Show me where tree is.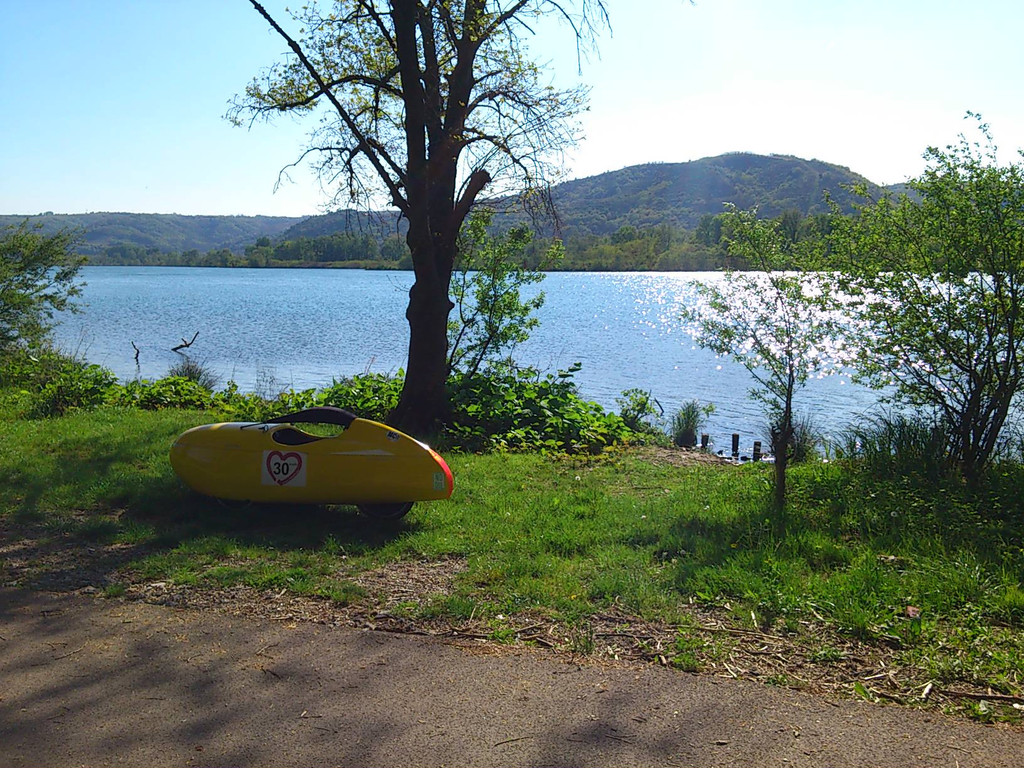
tree is at bbox=[0, 218, 90, 367].
